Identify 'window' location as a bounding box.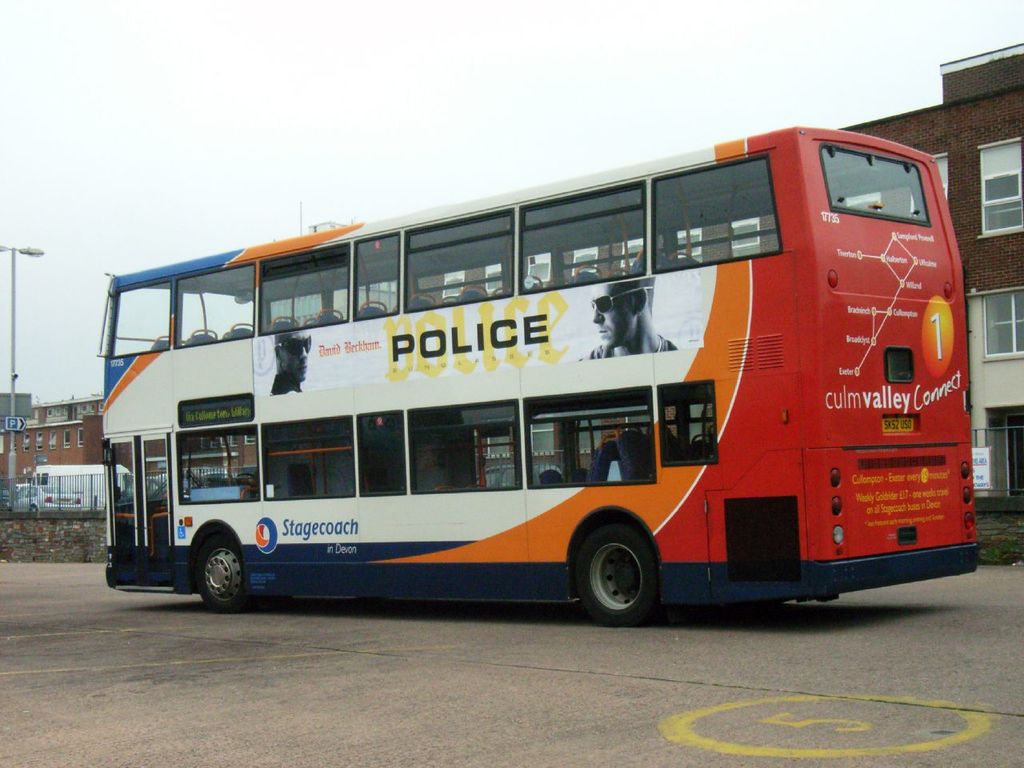
select_region(23, 434, 34, 451).
